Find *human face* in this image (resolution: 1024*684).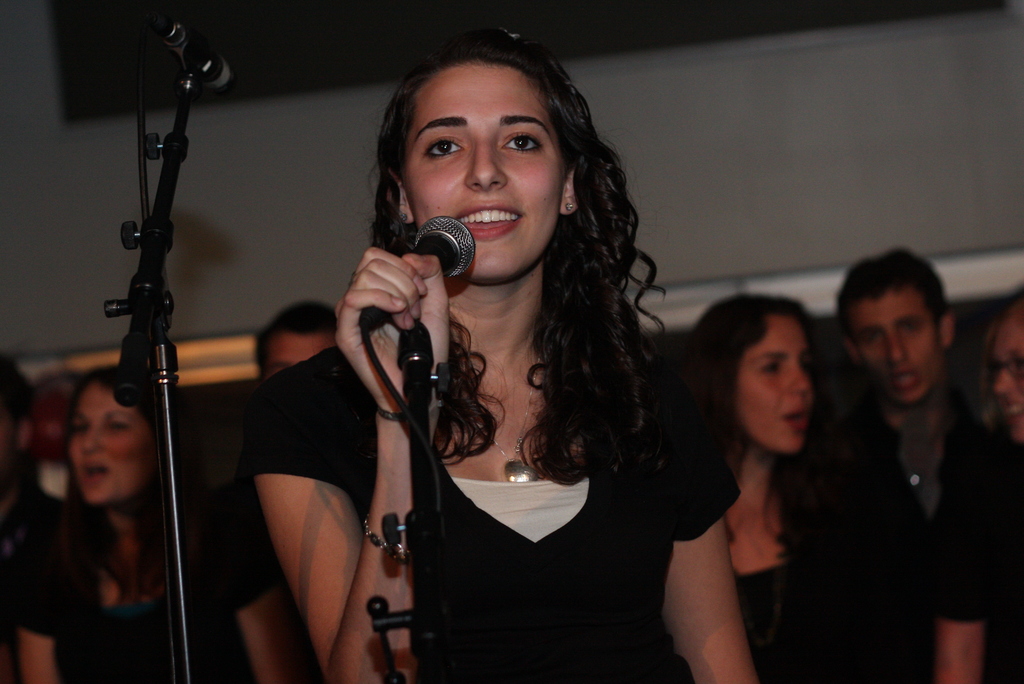
rect(735, 314, 811, 450).
